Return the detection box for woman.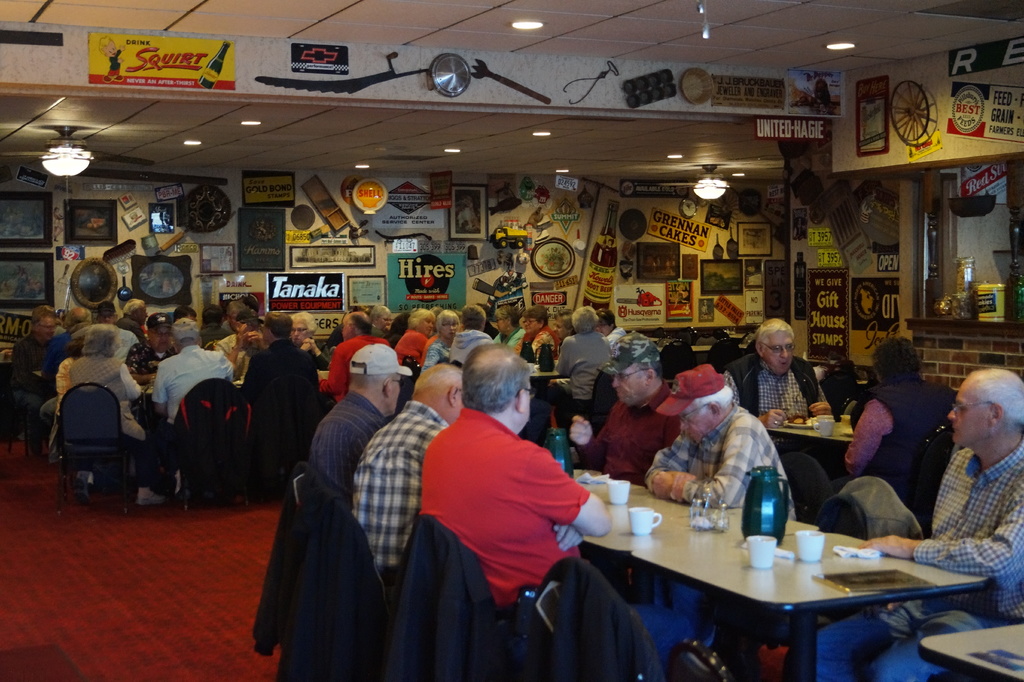
BBox(422, 312, 461, 375).
